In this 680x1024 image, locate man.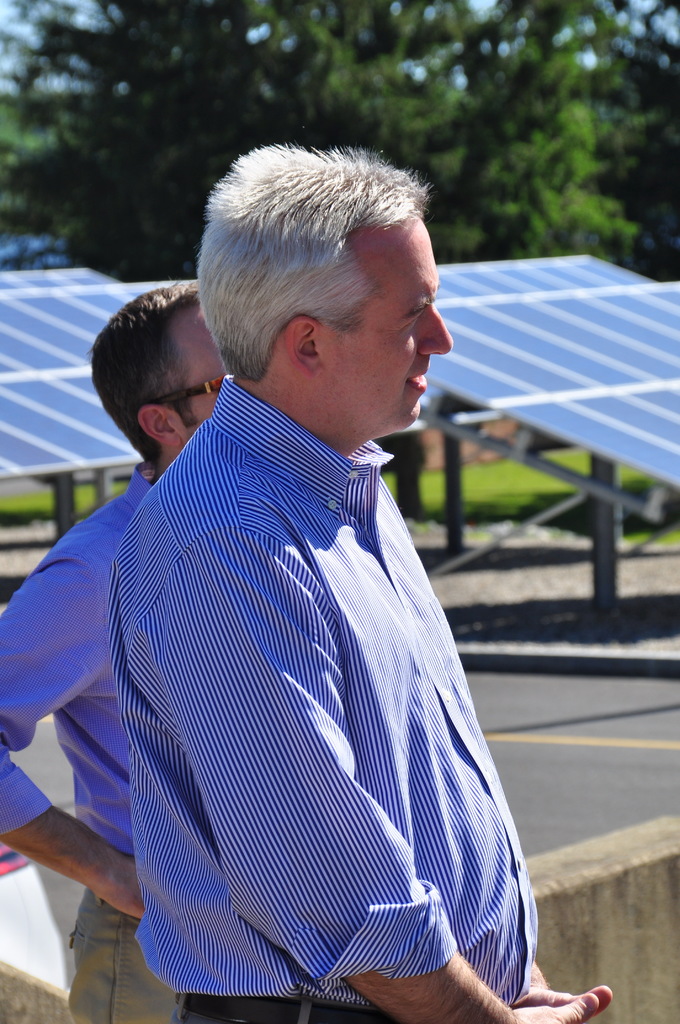
Bounding box: Rect(124, 129, 617, 1023).
